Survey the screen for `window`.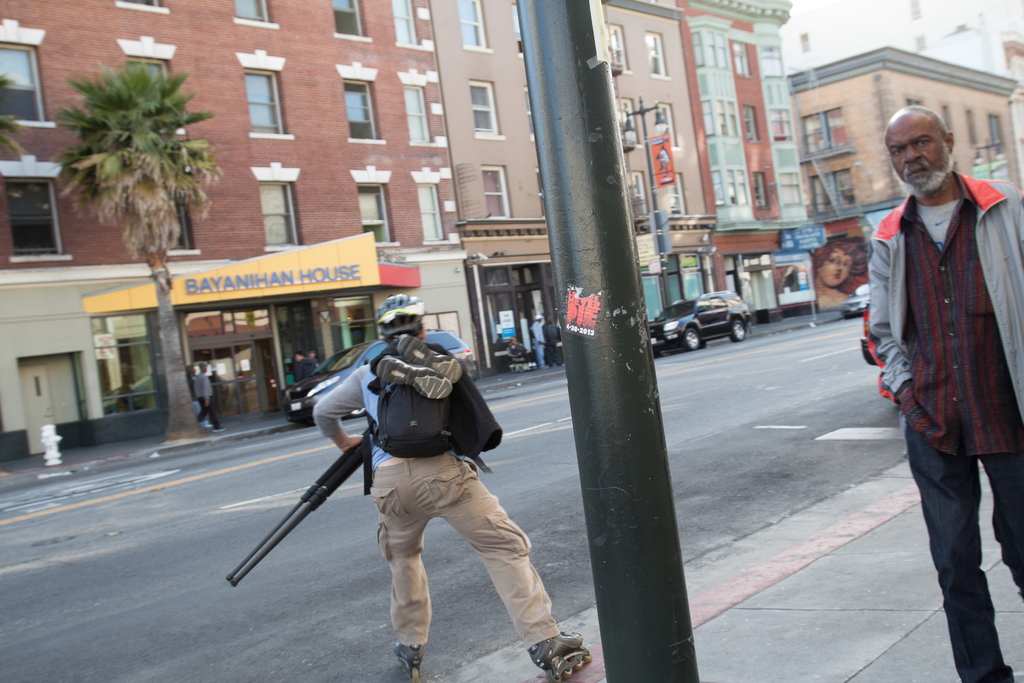
Survey found: detection(669, 170, 691, 214).
